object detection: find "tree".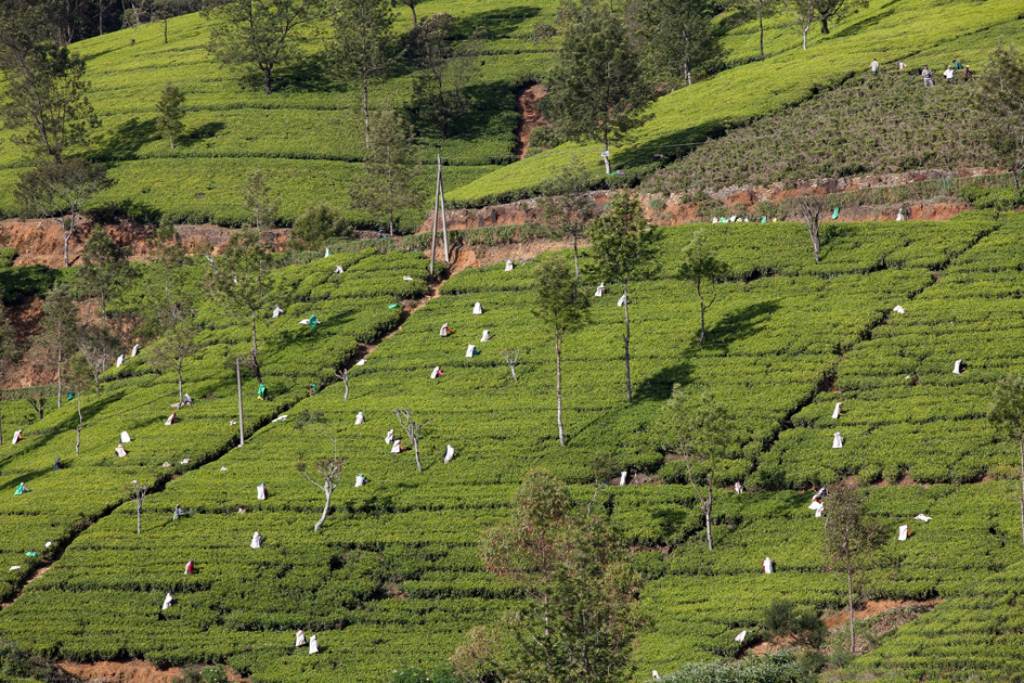
966:45:1023:190.
